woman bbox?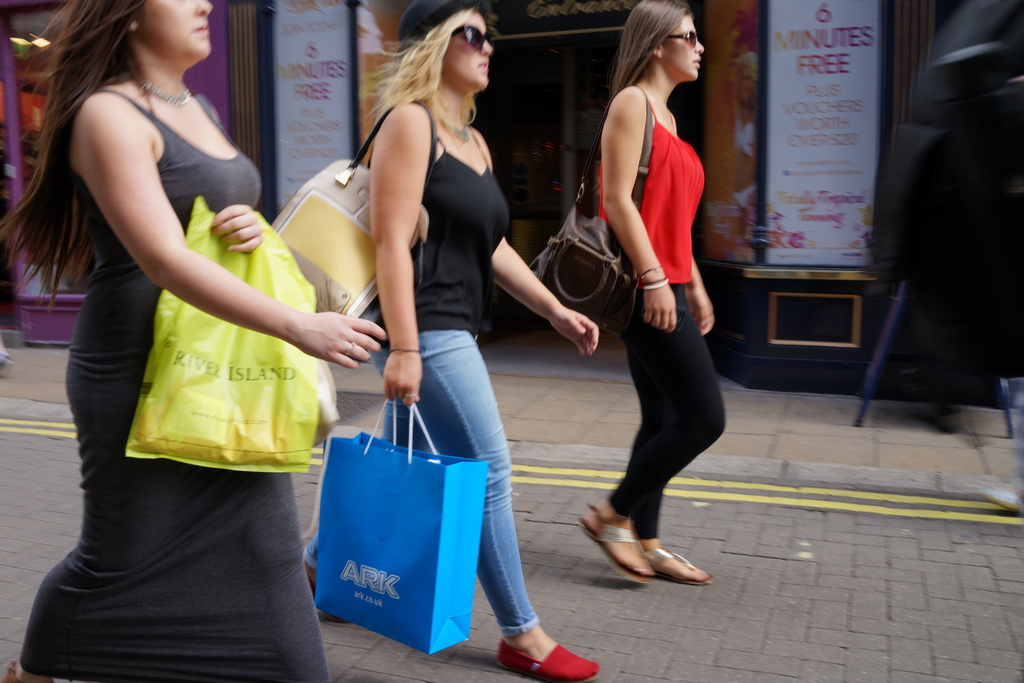
left=574, top=0, right=744, bottom=595
